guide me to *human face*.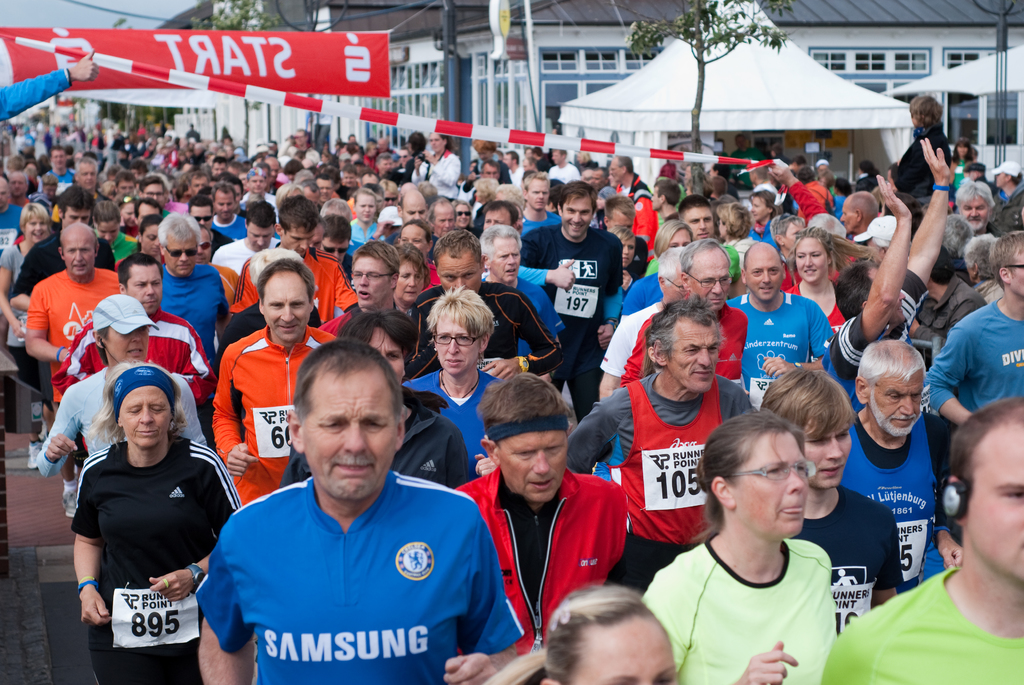
Guidance: l=966, t=172, r=972, b=177.
